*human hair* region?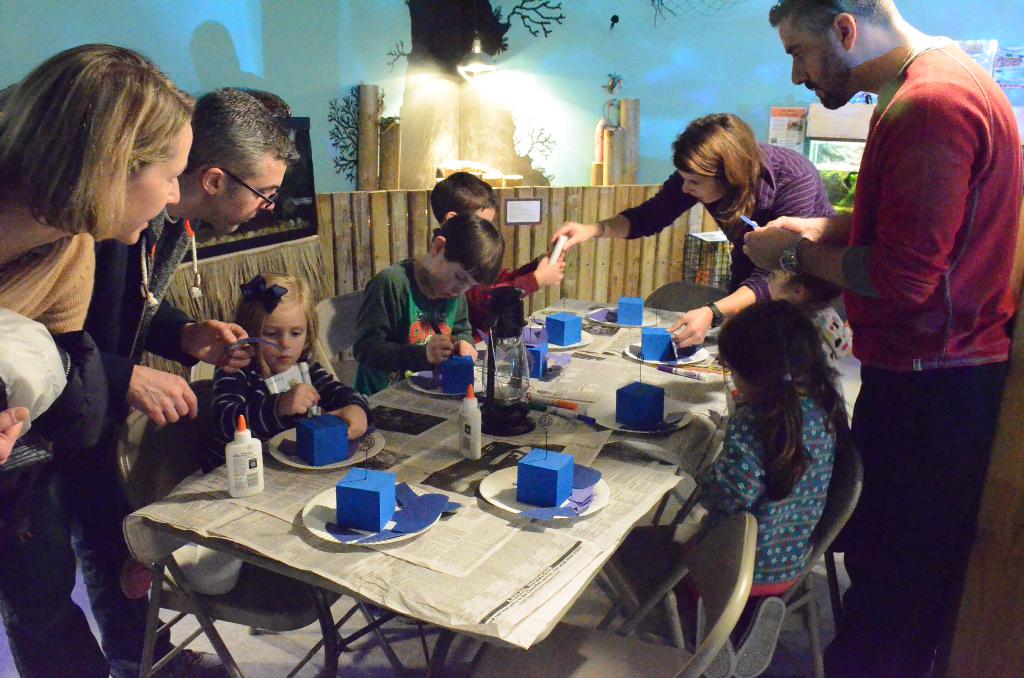
(766, 0, 879, 30)
